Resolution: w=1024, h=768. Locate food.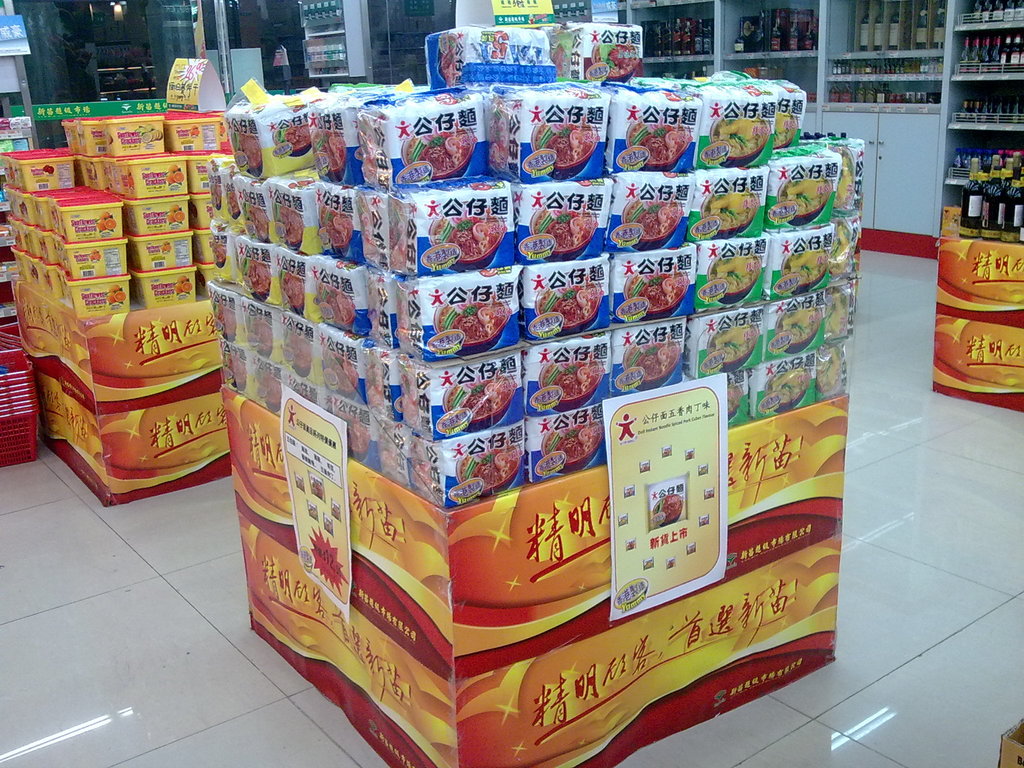
Rect(401, 372, 419, 432).
